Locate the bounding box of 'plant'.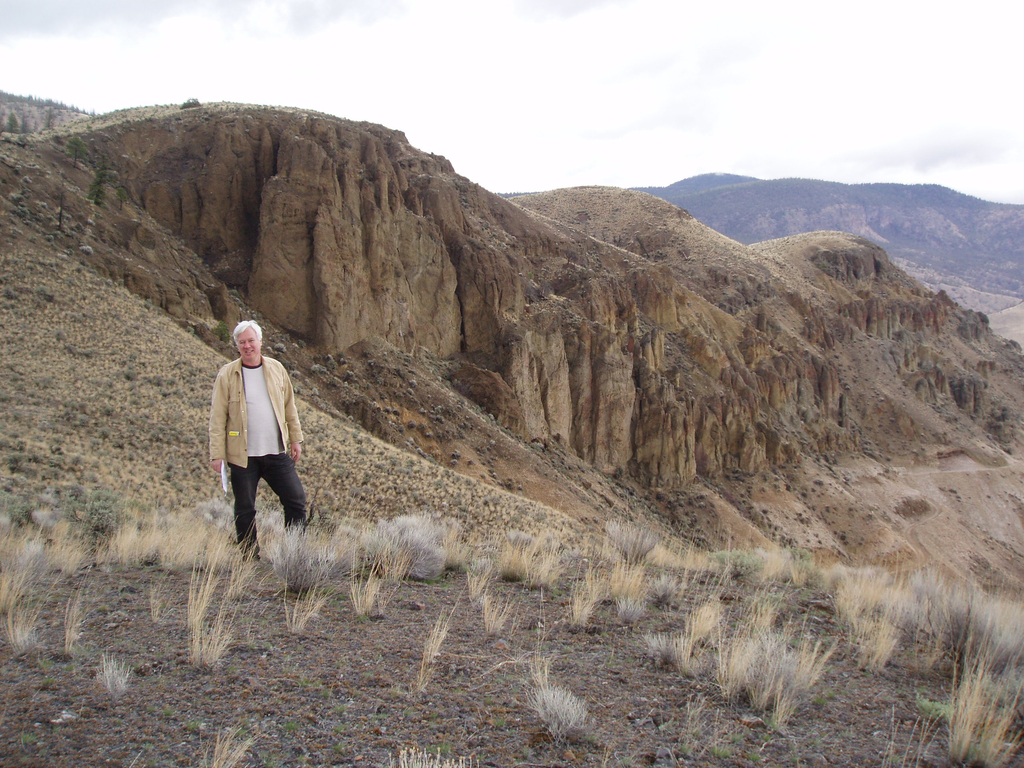
Bounding box: box=[675, 694, 713, 767].
